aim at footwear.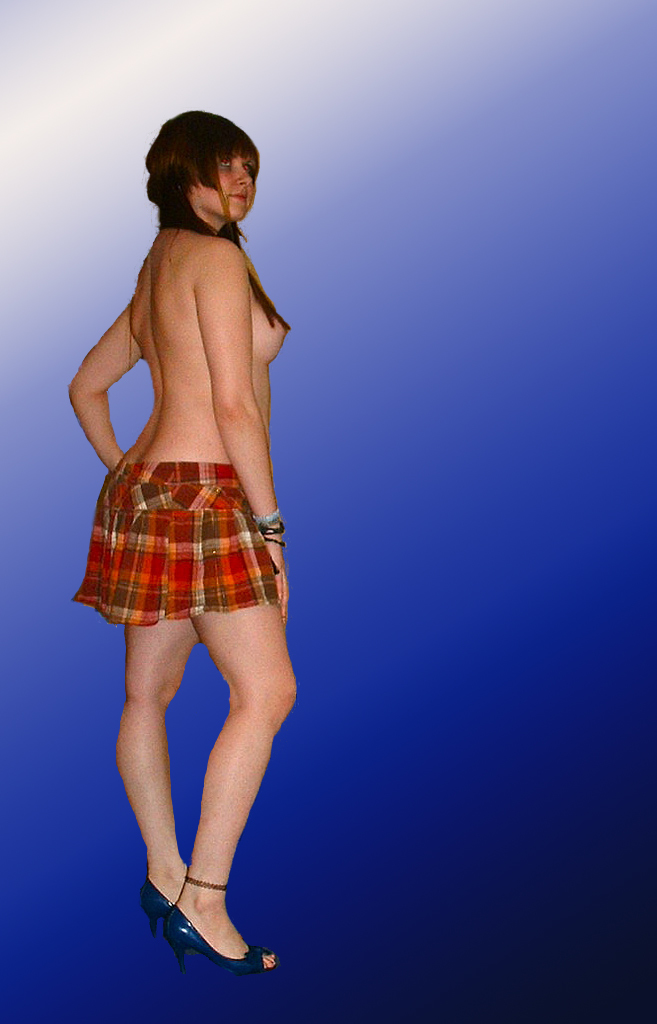
Aimed at 167:902:282:971.
